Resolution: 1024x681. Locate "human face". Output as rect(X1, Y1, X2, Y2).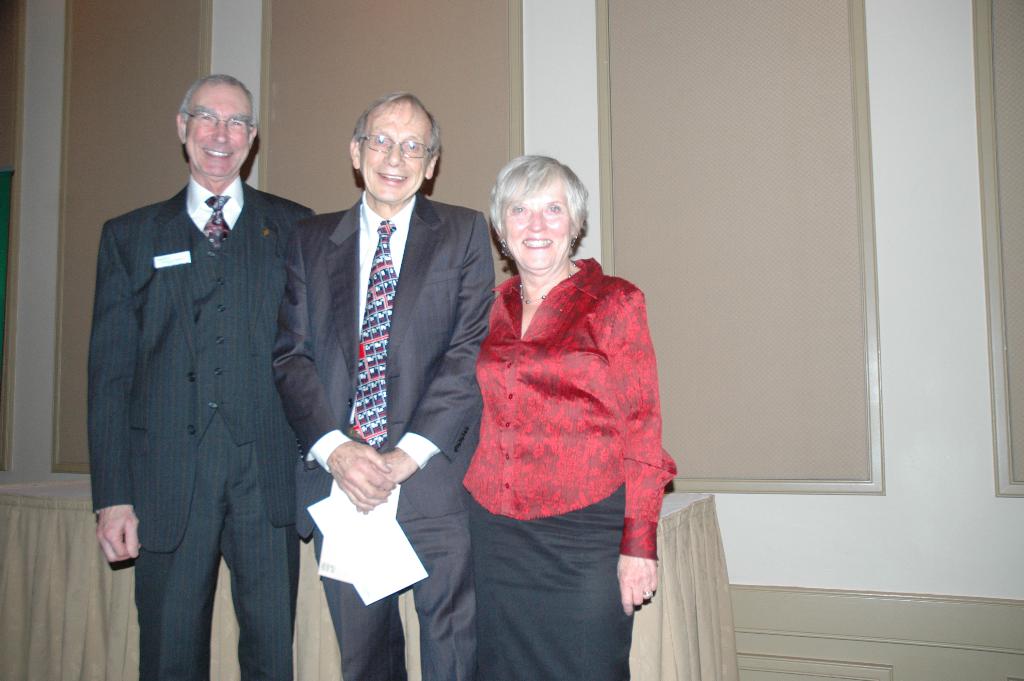
rect(186, 81, 251, 181).
